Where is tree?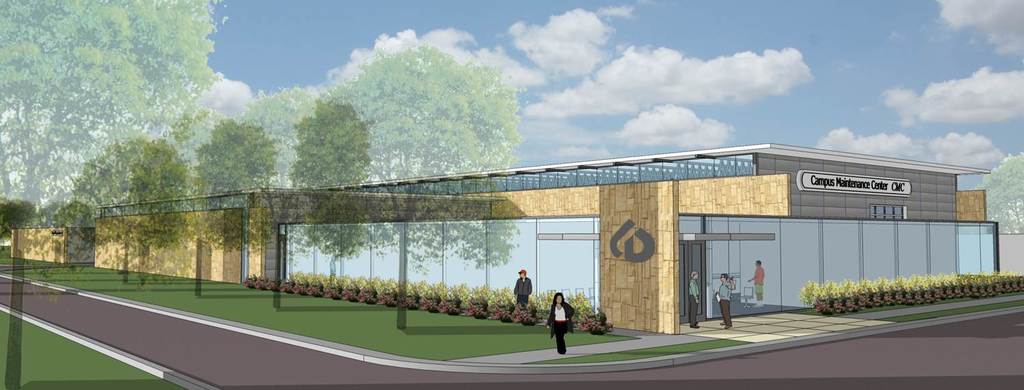
BBox(301, 51, 520, 329).
